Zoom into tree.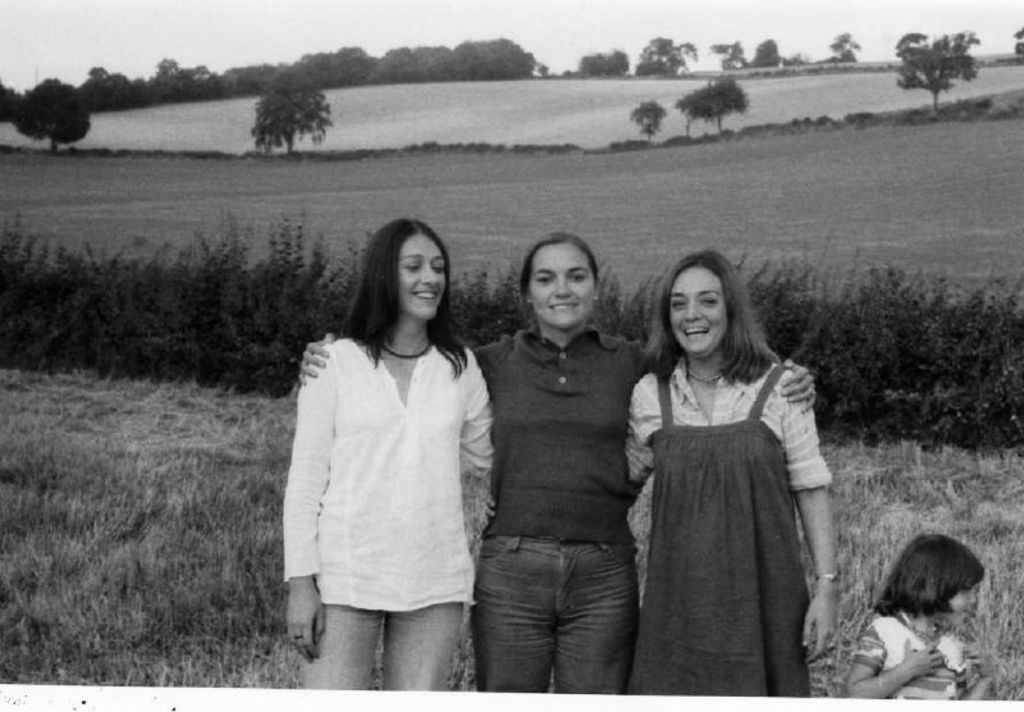
Zoom target: (3, 65, 88, 168).
